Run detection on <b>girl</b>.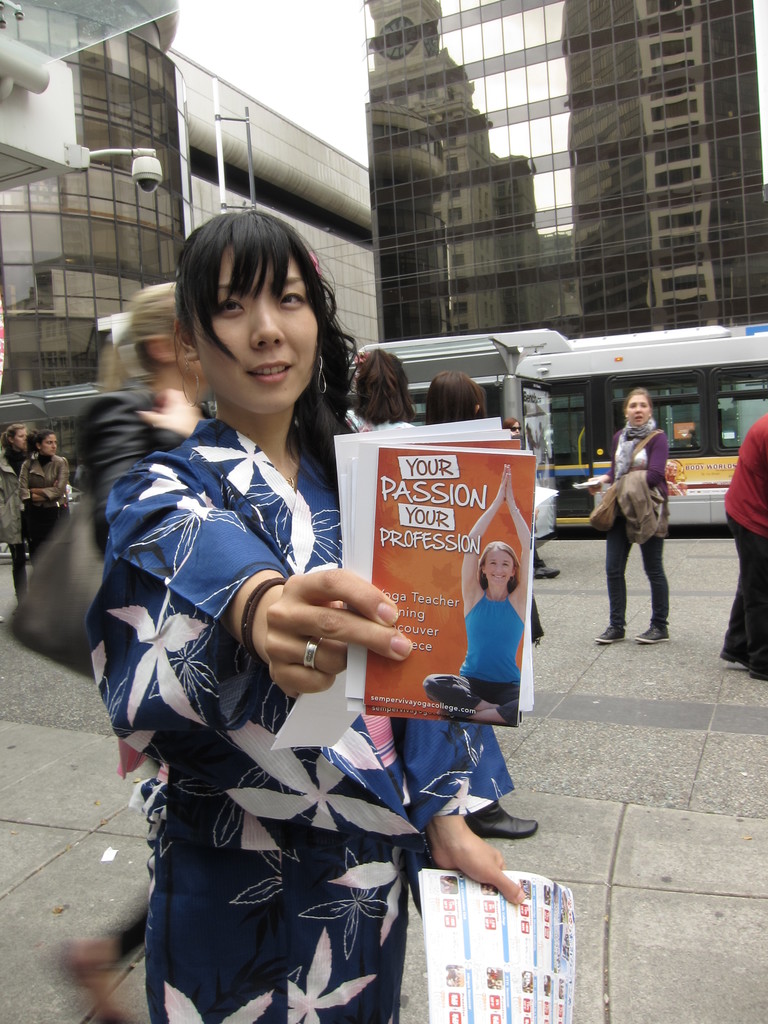
Result: bbox(86, 211, 525, 1023).
